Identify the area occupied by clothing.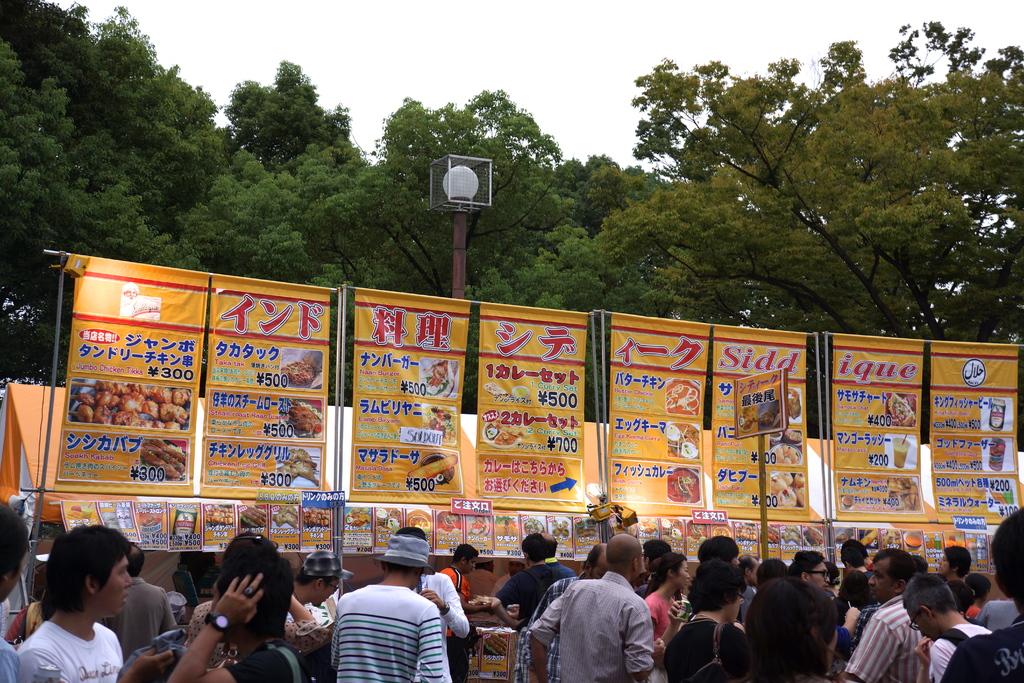
Area: l=636, t=570, r=649, b=587.
